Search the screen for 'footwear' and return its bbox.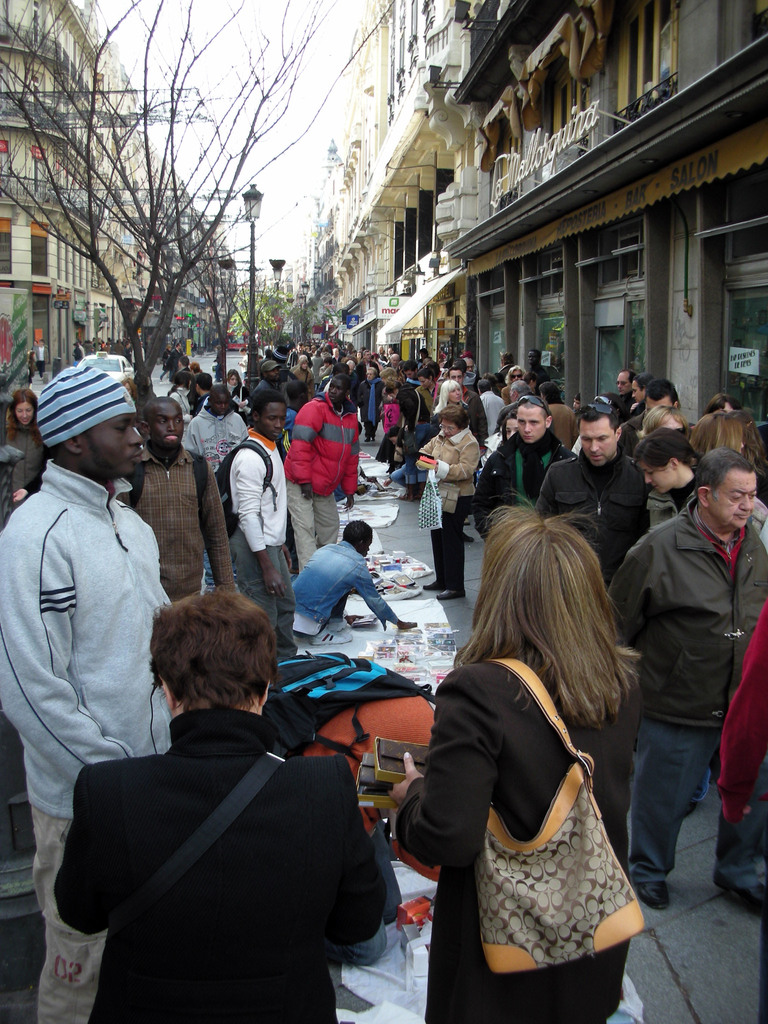
Found: pyautogui.locateOnScreen(364, 433, 375, 444).
